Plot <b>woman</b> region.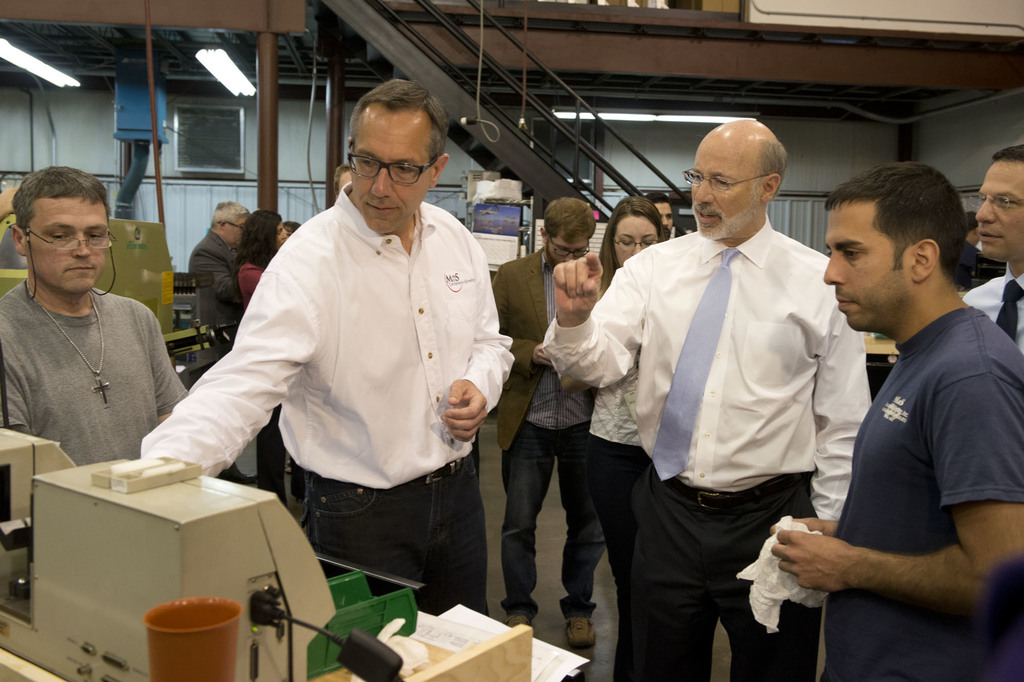
Plotted at region(586, 194, 670, 621).
